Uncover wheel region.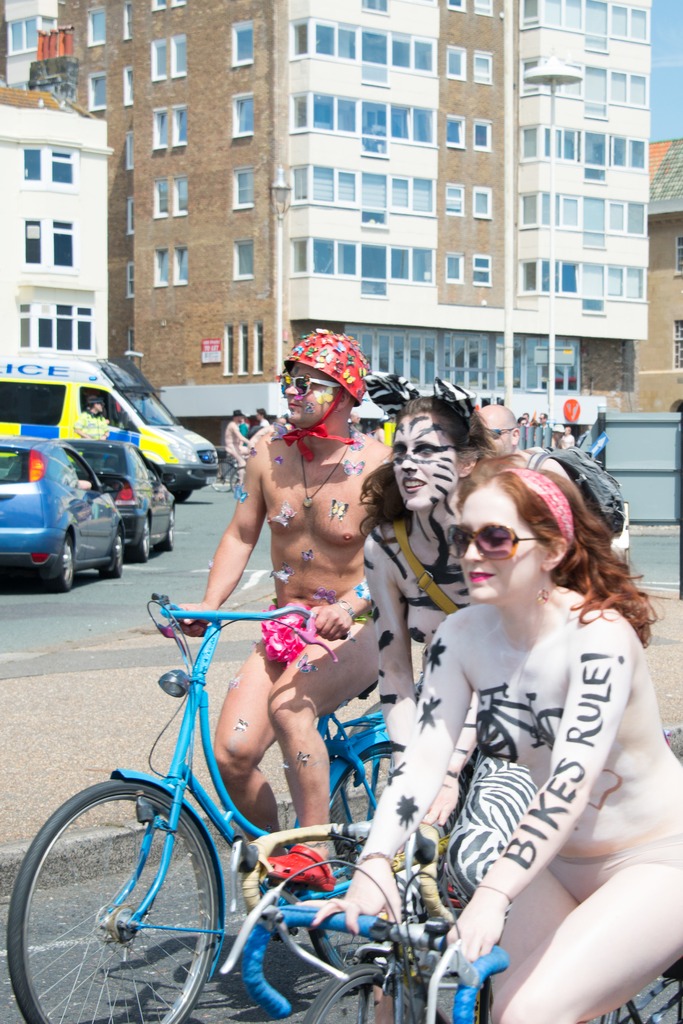
Uncovered: [left=154, top=510, right=175, bottom=552].
